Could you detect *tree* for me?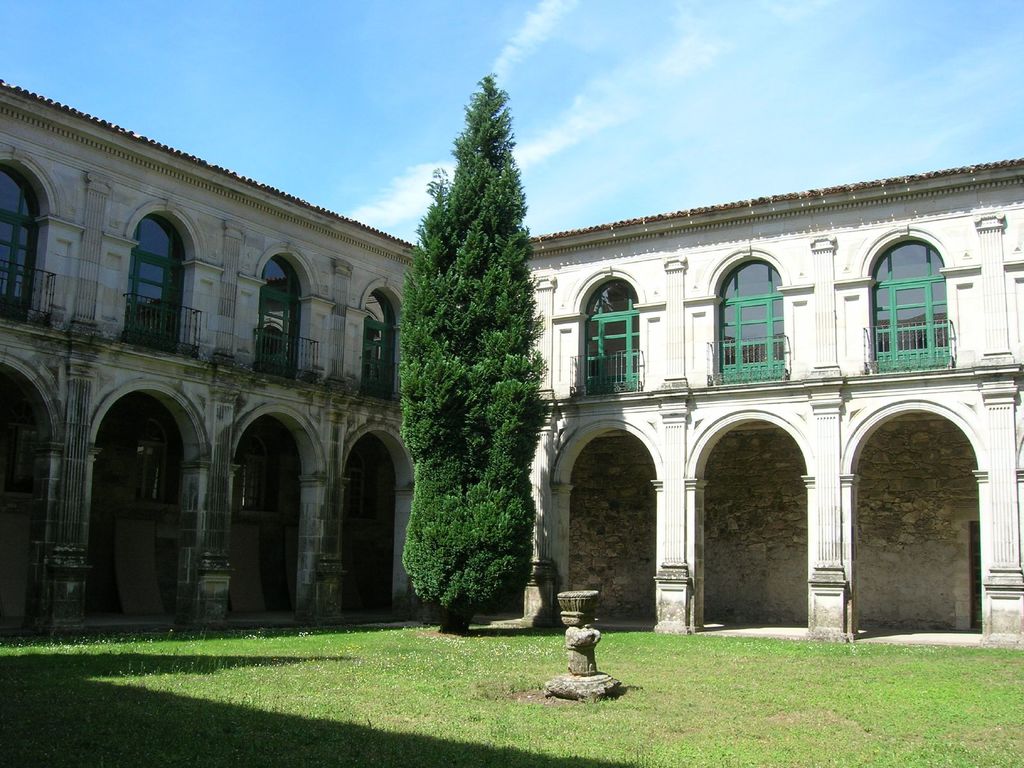
Detection result: {"left": 387, "top": 49, "right": 545, "bottom": 648}.
